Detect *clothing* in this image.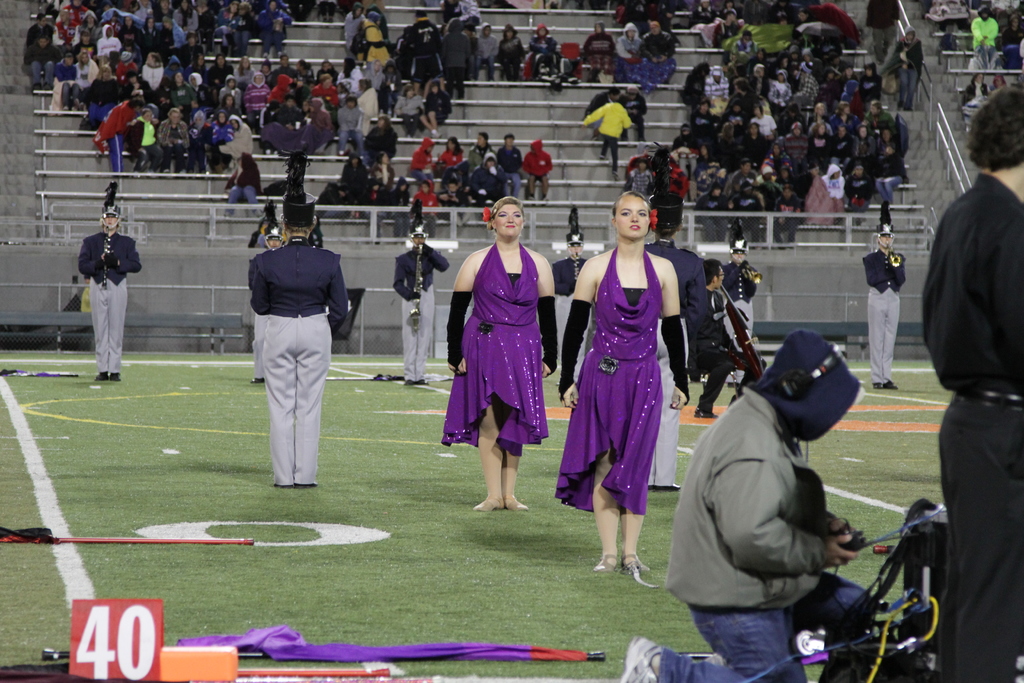
Detection: [578,257,690,528].
